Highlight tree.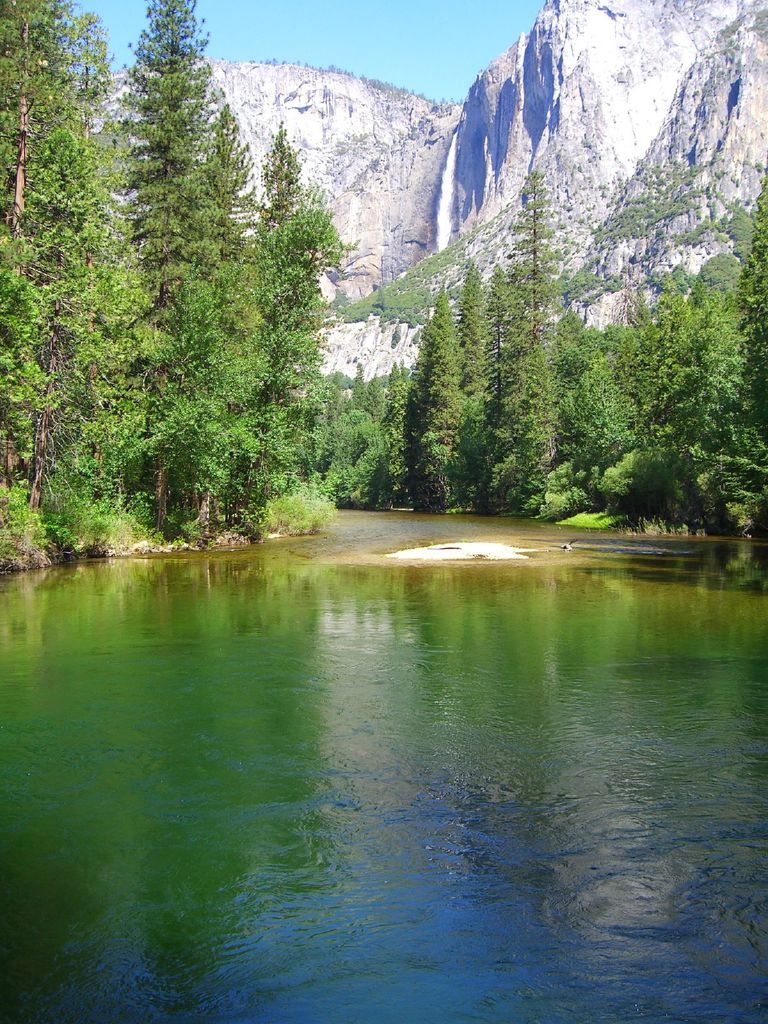
Highlighted region: <box>352,259,548,522</box>.
